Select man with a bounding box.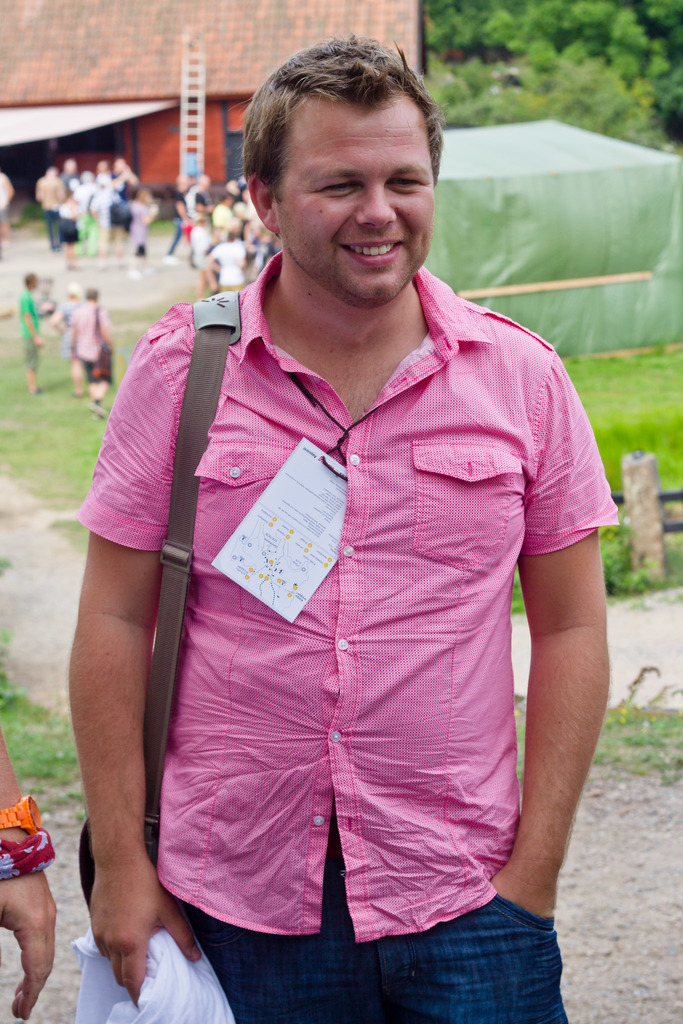
(97, 161, 113, 259).
